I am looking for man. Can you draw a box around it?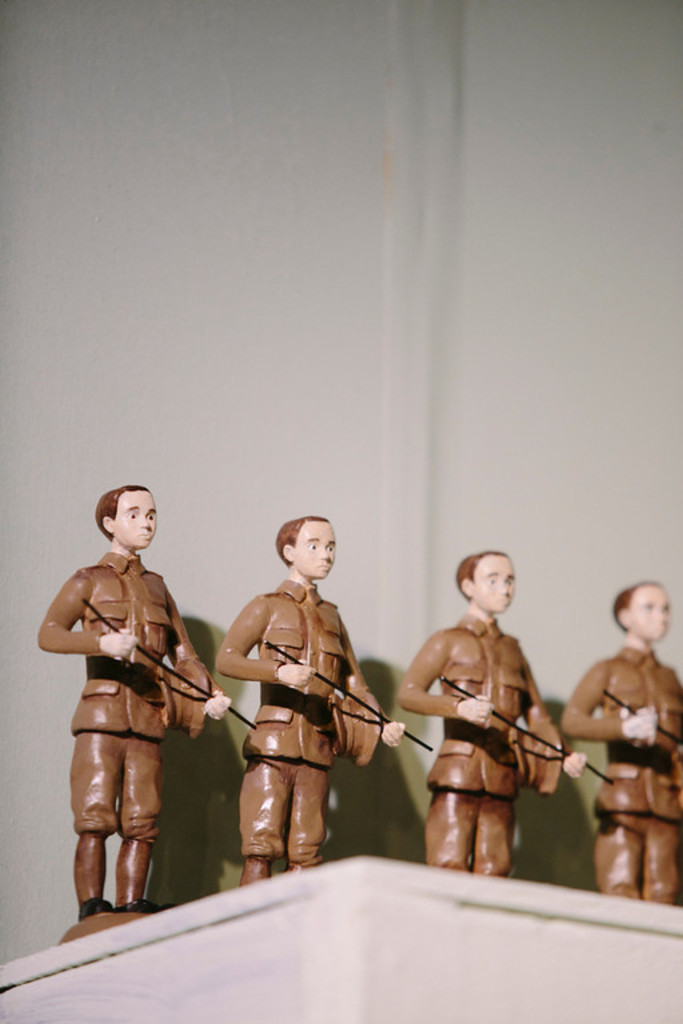
Sure, the bounding box is <region>560, 580, 682, 907</region>.
